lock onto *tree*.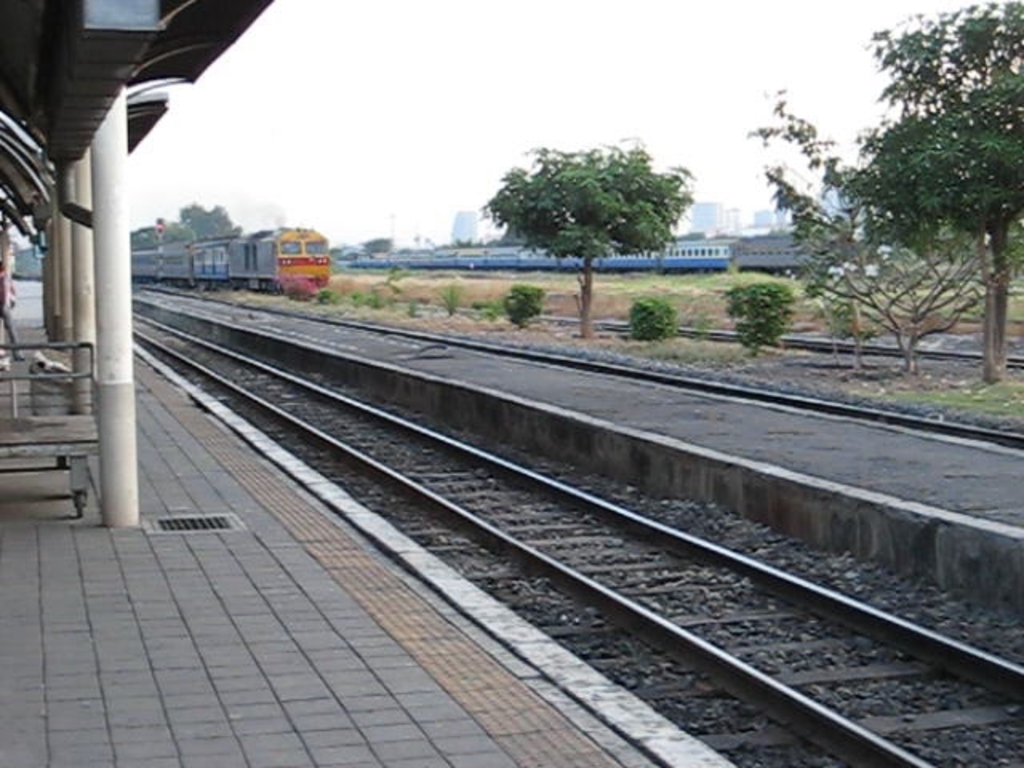
Locked: box(126, 224, 165, 245).
